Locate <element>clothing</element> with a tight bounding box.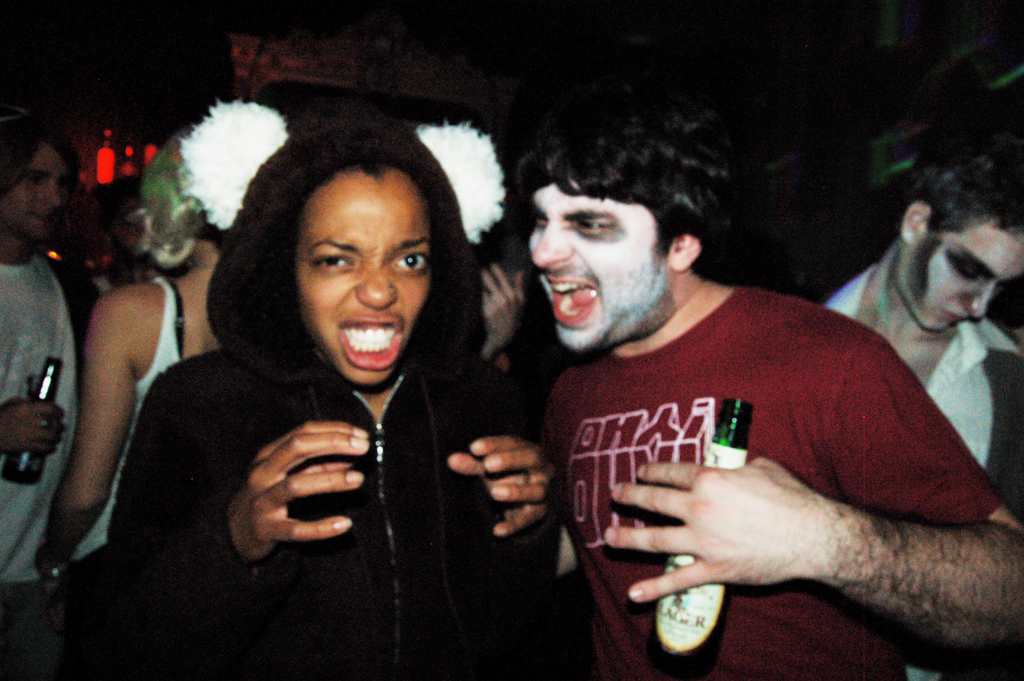
x1=106 y1=338 x2=561 y2=680.
